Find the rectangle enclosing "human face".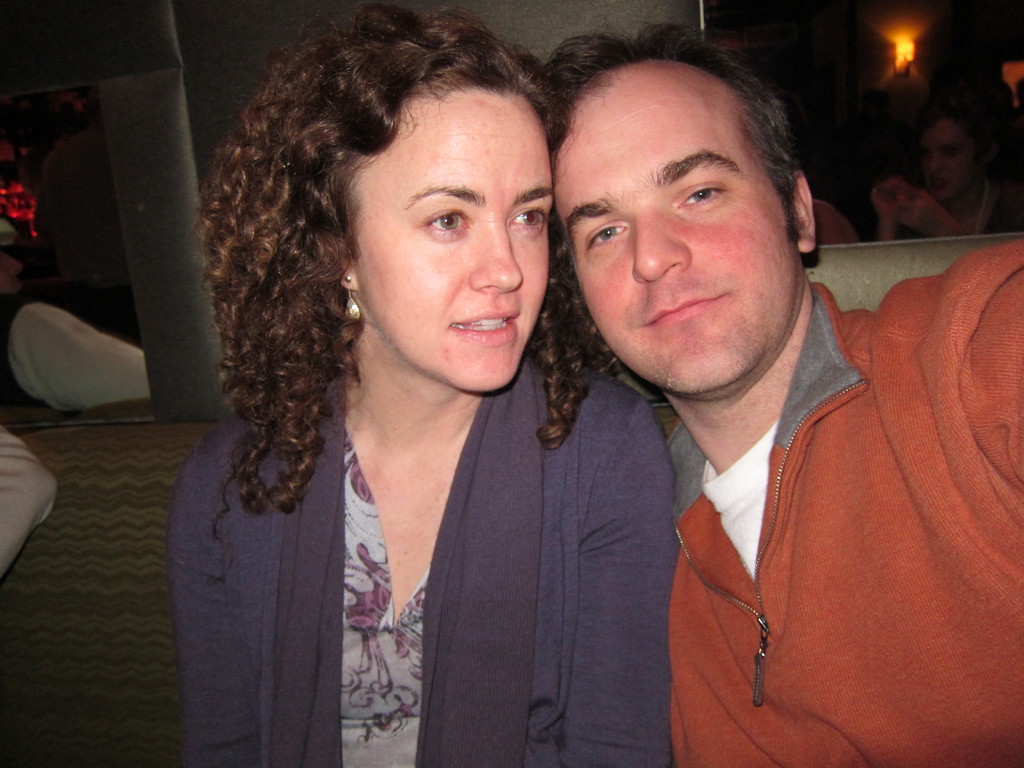
{"left": 913, "top": 126, "right": 977, "bottom": 198}.
